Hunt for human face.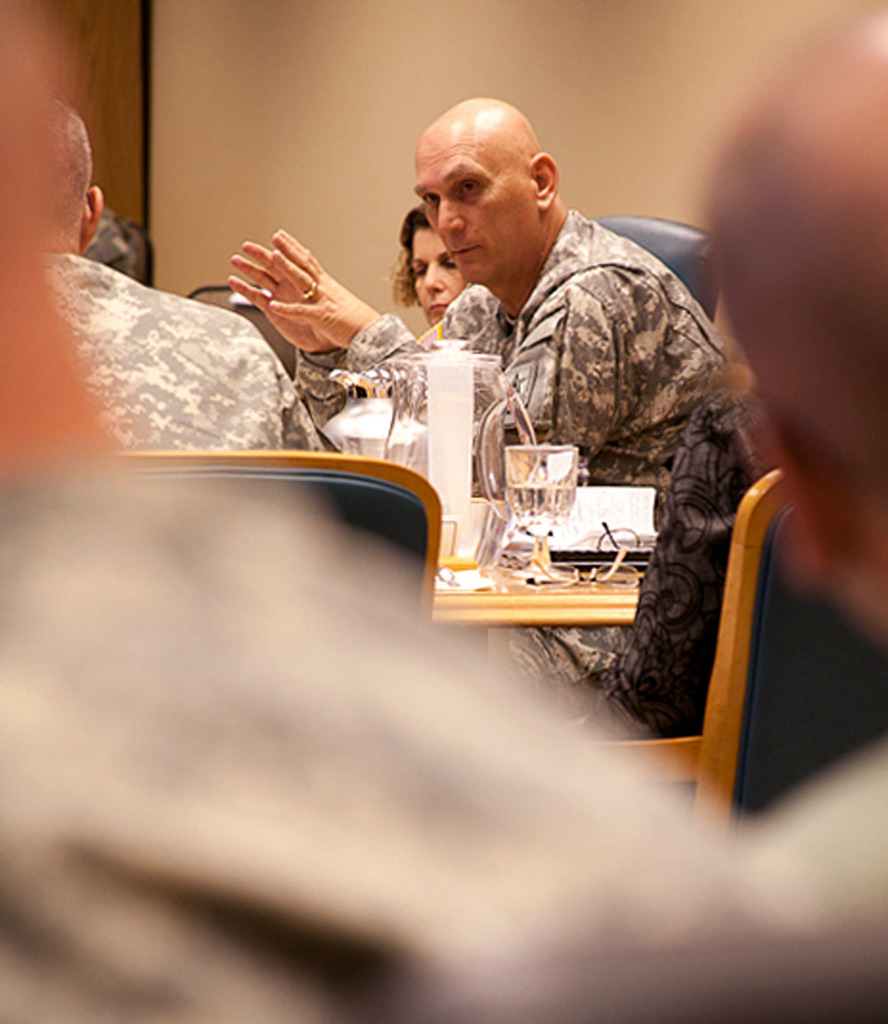
Hunted down at BBox(409, 231, 463, 315).
